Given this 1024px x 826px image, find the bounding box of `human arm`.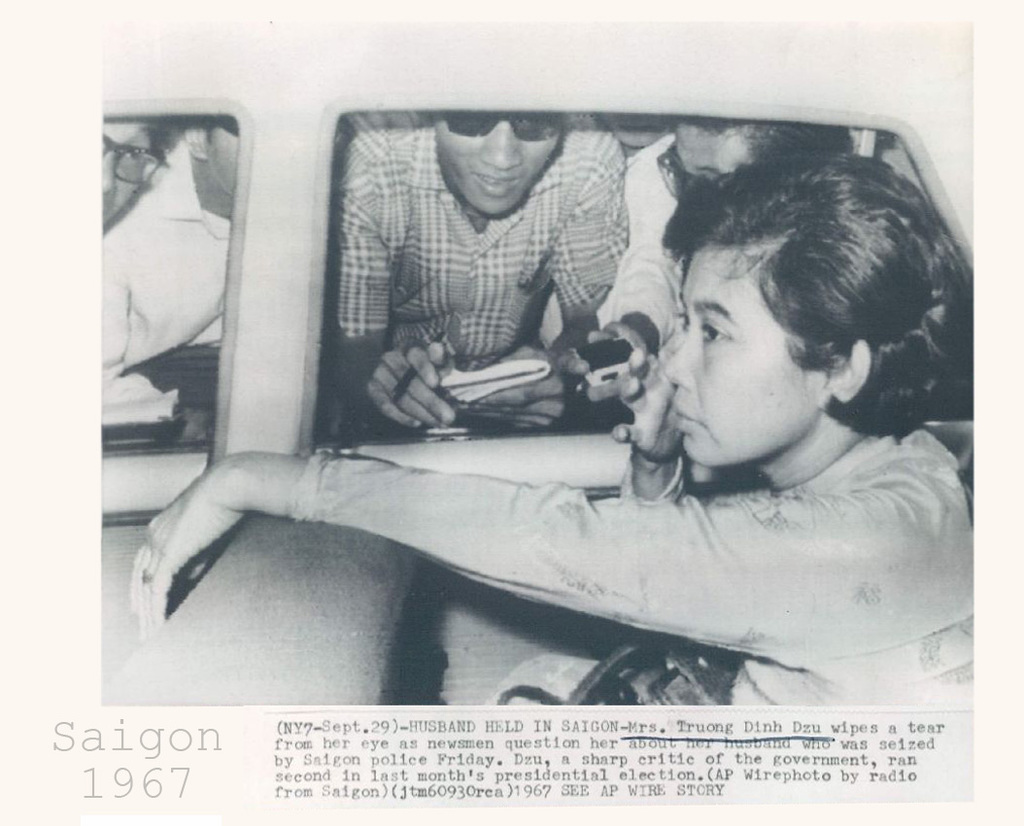
<region>129, 451, 885, 673</region>.
